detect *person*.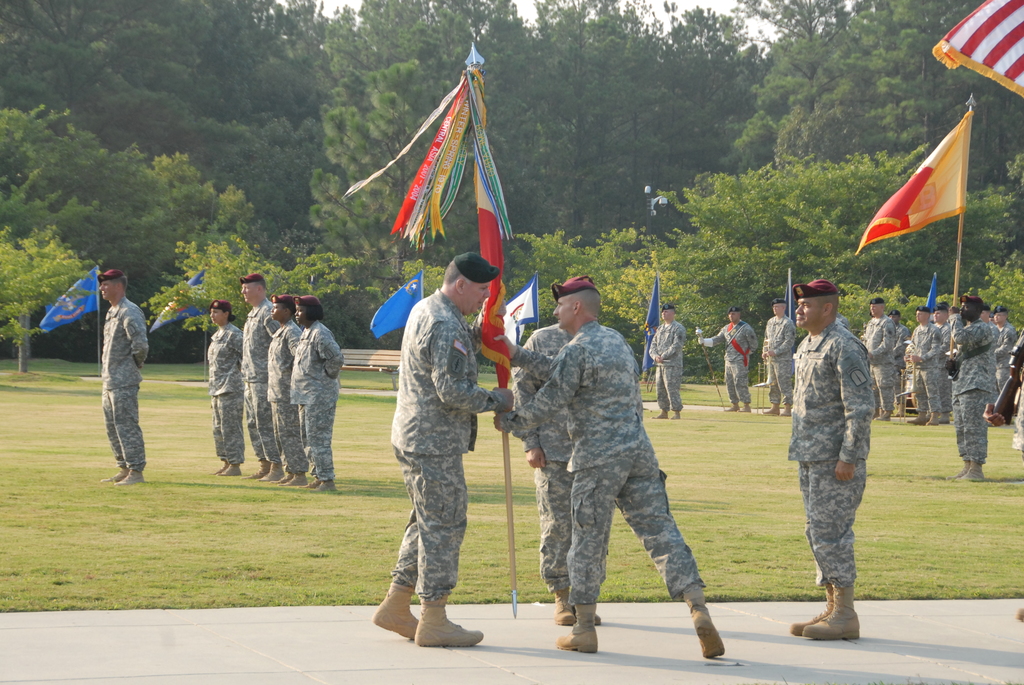
Detected at (left=516, top=278, right=719, bottom=670).
